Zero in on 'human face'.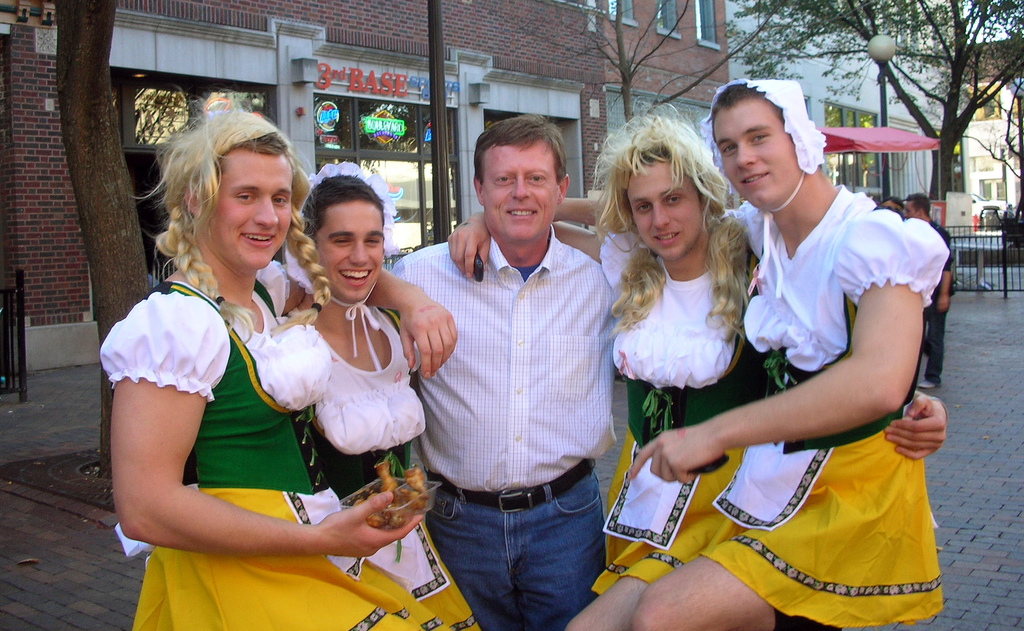
Zeroed in: (310, 182, 391, 300).
